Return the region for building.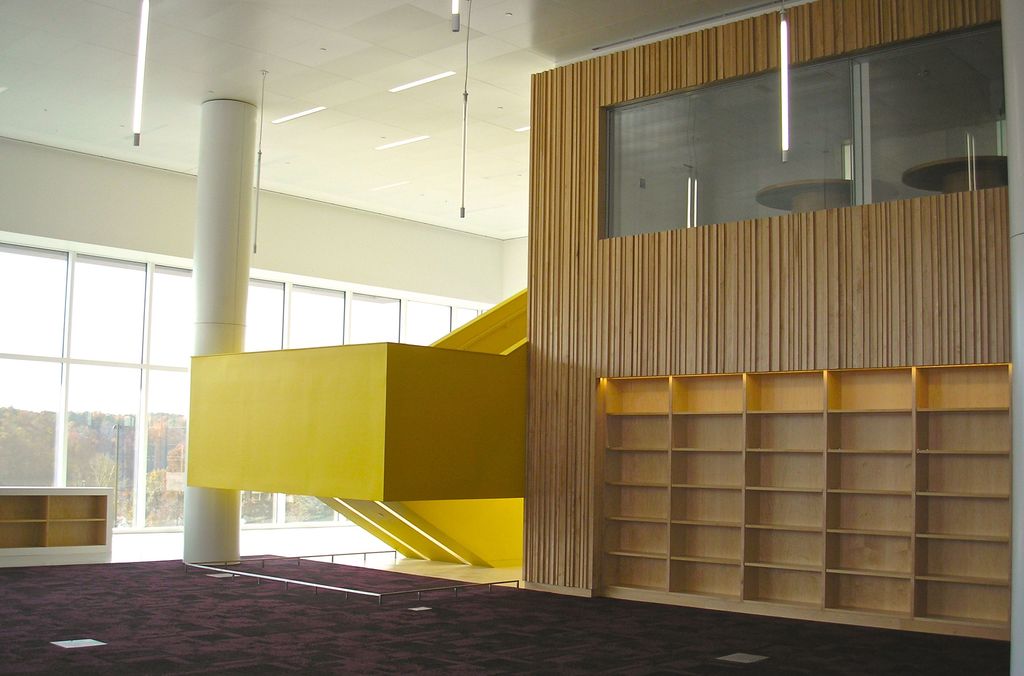
left=0, top=0, right=1023, bottom=675.
